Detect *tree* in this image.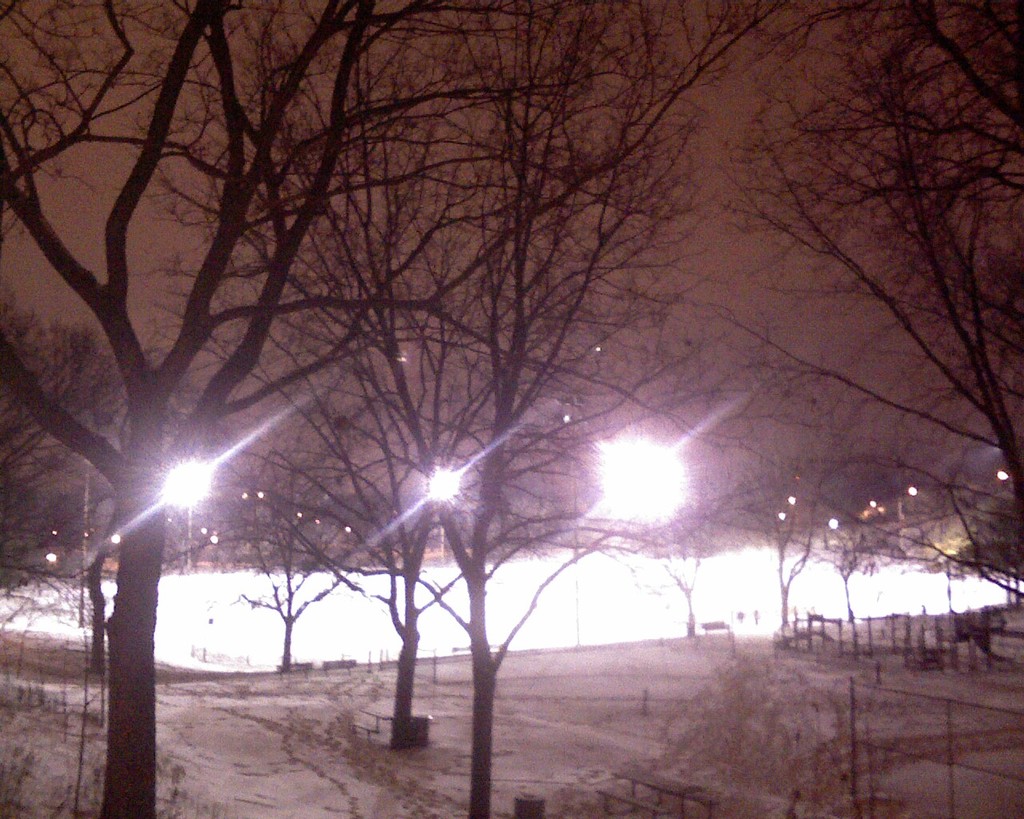
Detection: left=168, top=0, right=784, bottom=812.
